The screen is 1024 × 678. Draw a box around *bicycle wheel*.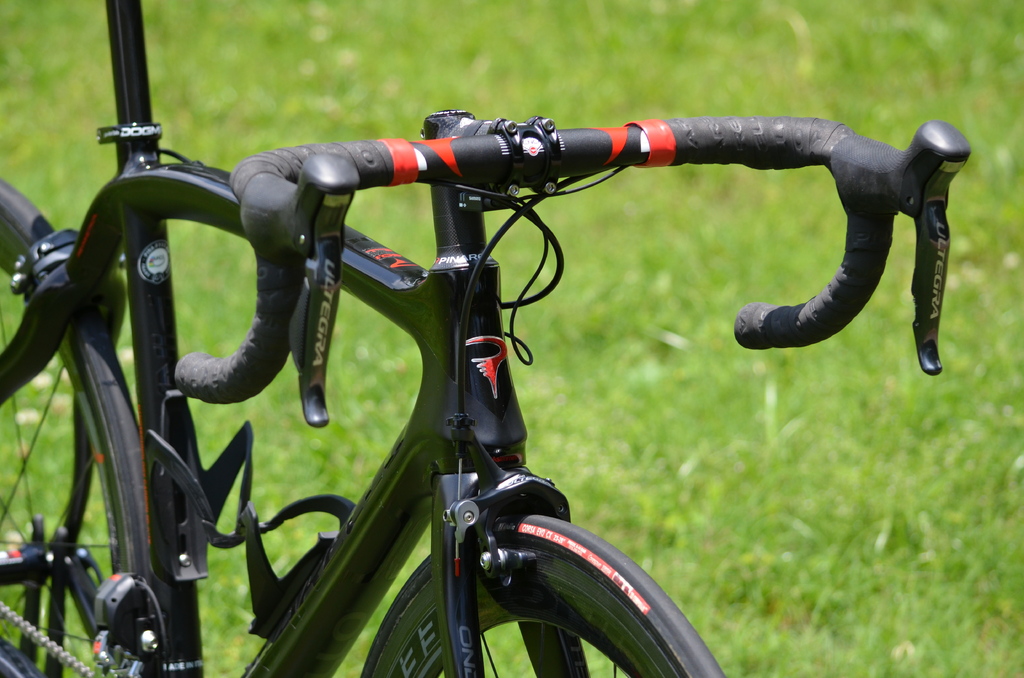
(left=0, top=175, right=153, bottom=677).
